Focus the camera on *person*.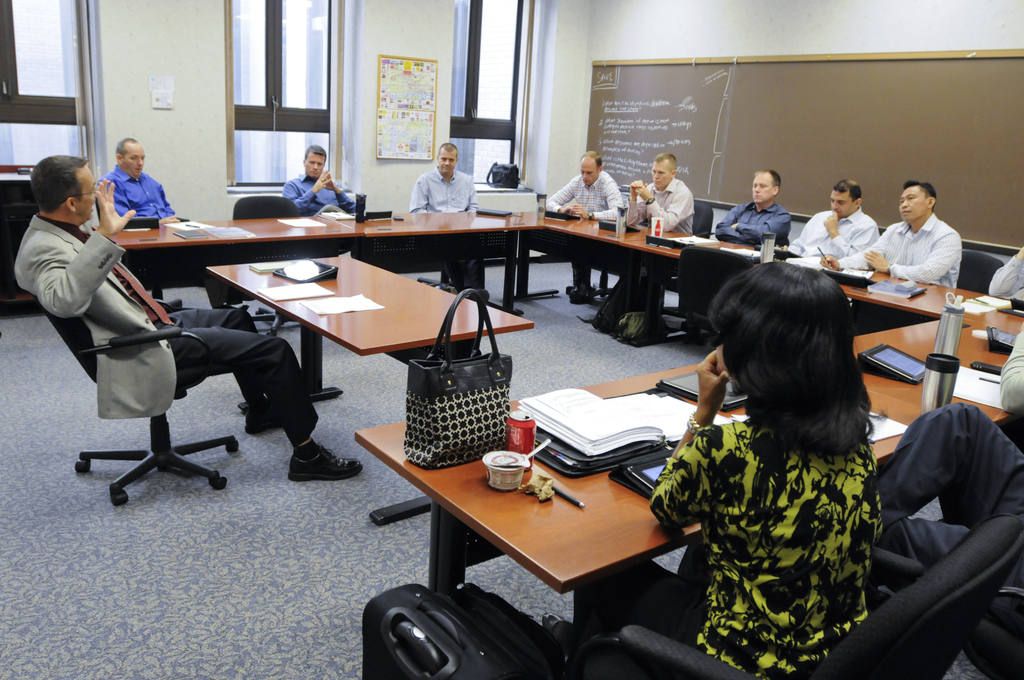
Focus region: region(650, 258, 881, 679).
